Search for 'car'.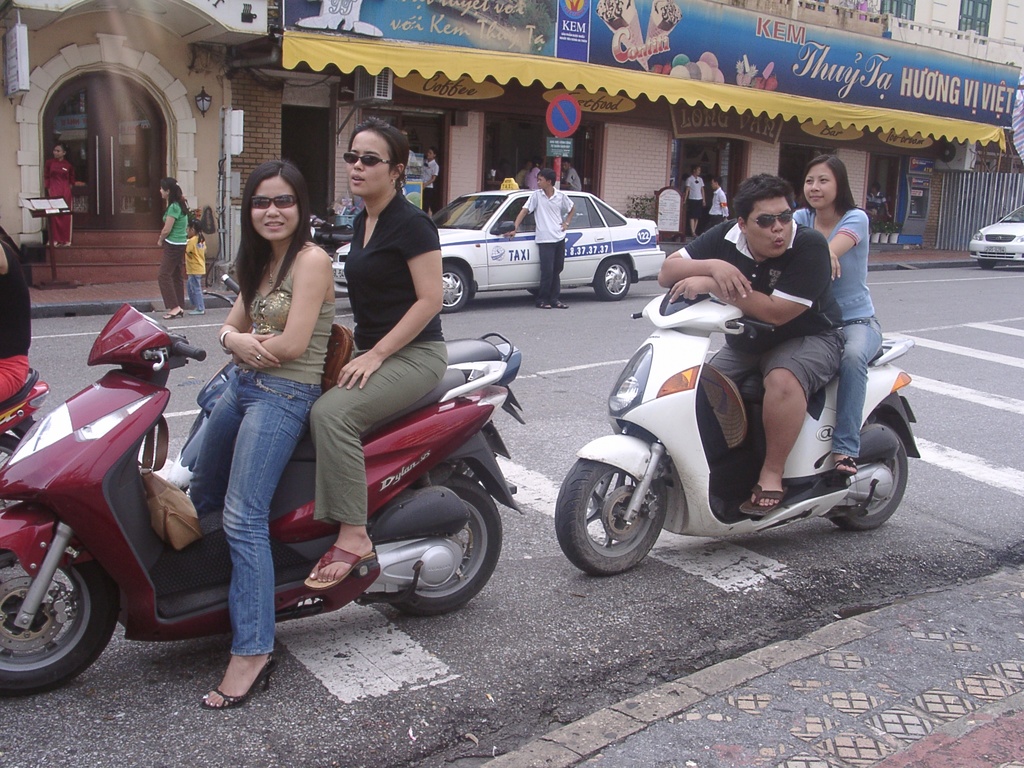
Found at pyautogui.locateOnScreen(330, 180, 667, 302).
